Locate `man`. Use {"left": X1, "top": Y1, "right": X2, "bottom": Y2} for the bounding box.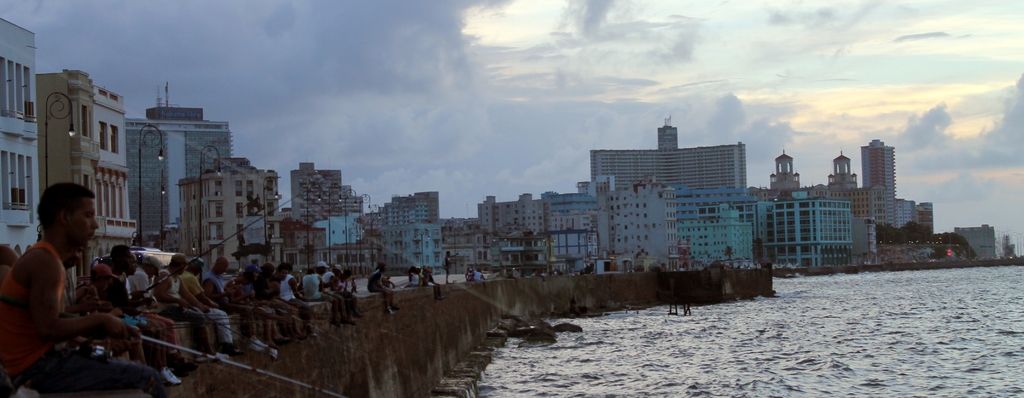
{"left": 156, "top": 253, "right": 211, "bottom": 356}.
